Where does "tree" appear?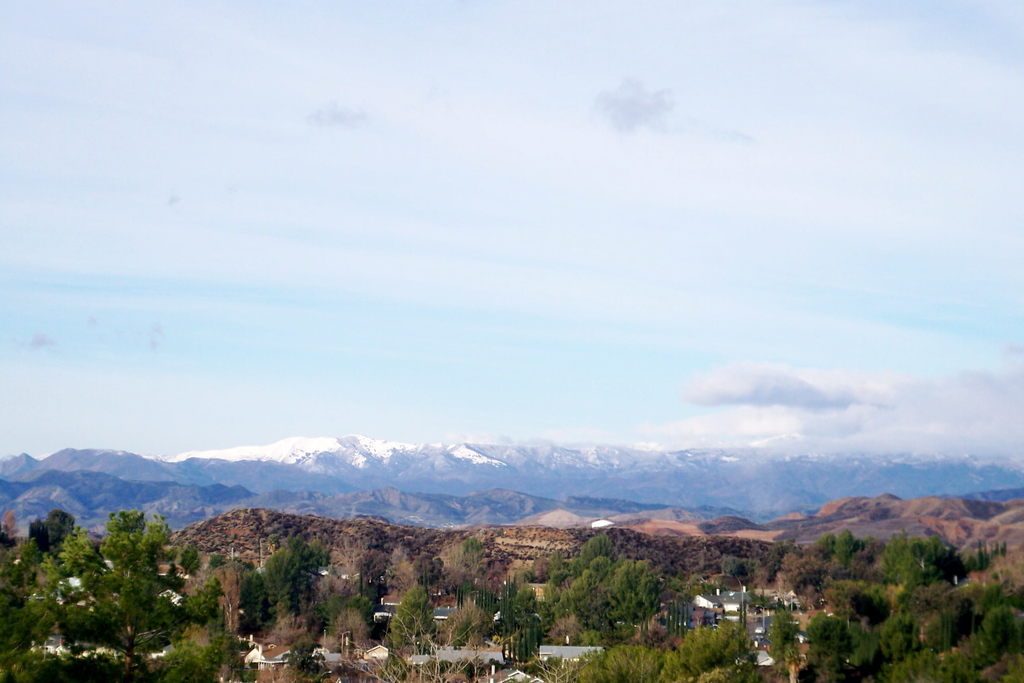
Appears at bbox=[557, 614, 761, 682].
